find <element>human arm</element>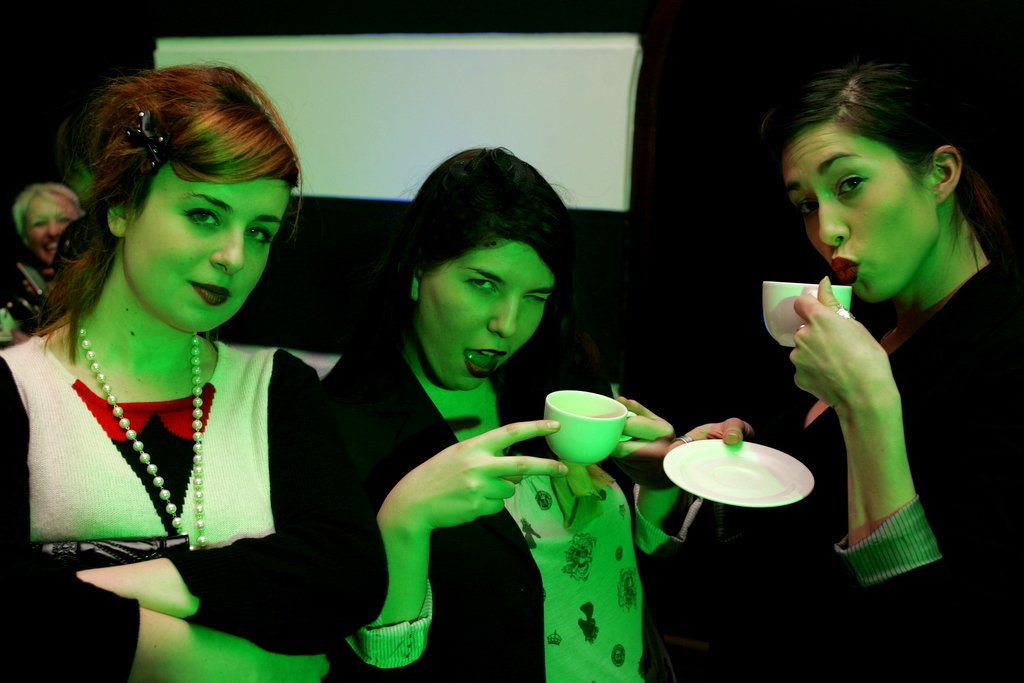
BBox(616, 415, 756, 585)
